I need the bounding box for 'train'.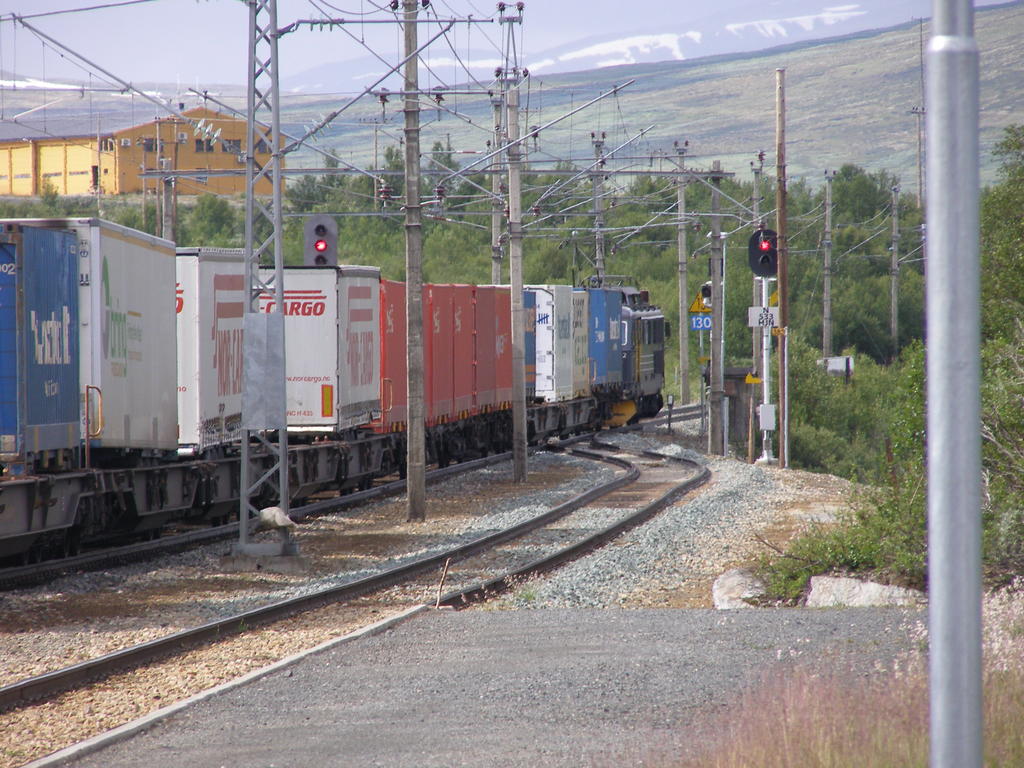
Here it is: 0,225,666,572.
